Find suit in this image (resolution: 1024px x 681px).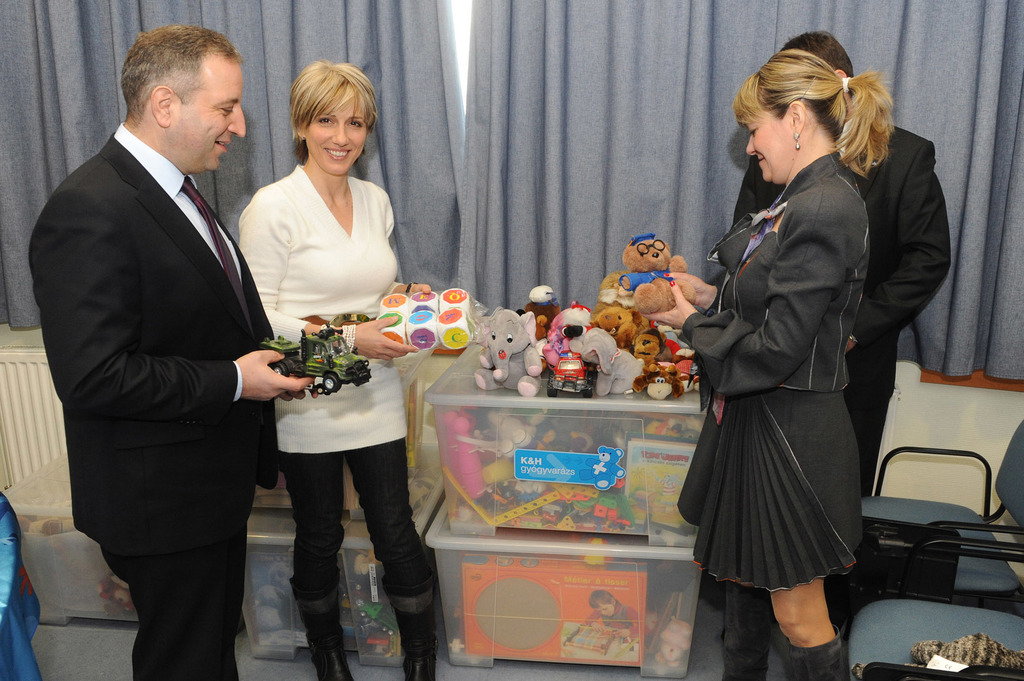
left=45, top=0, right=293, bottom=680.
